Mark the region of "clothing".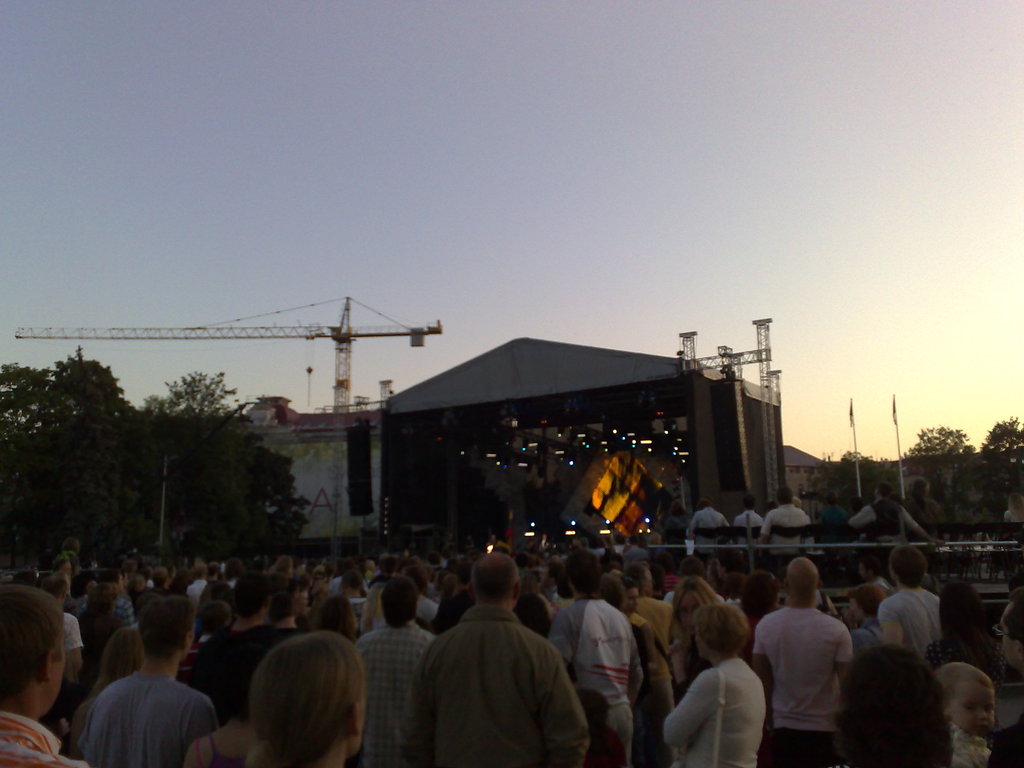
Region: l=0, t=709, r=88, b=767.
